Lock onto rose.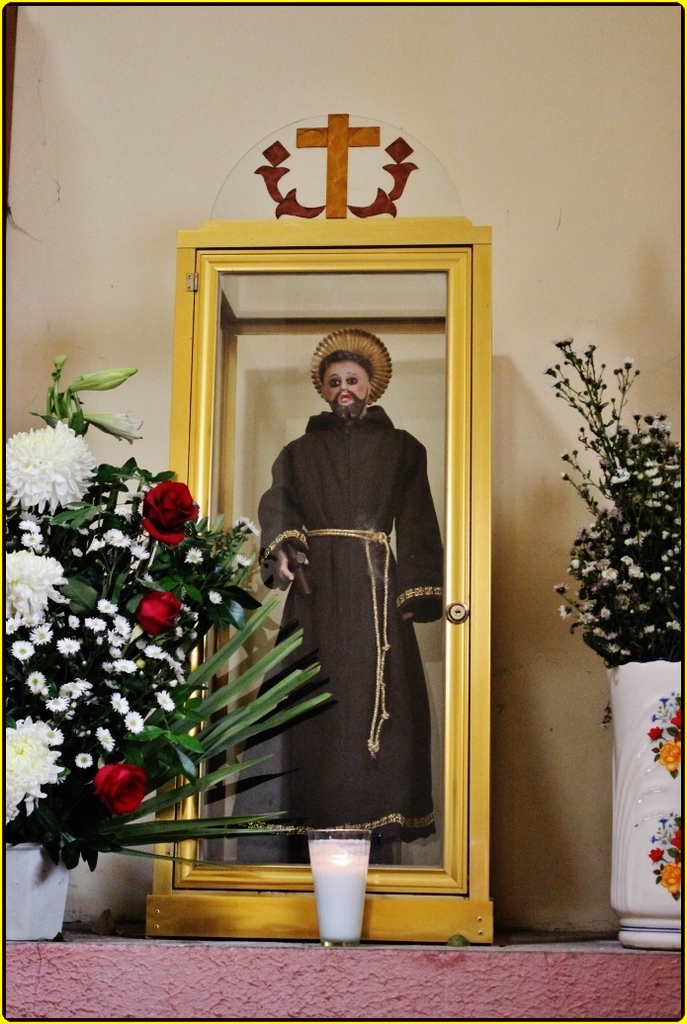
Locked: <box>140,589,180,632</box>.
